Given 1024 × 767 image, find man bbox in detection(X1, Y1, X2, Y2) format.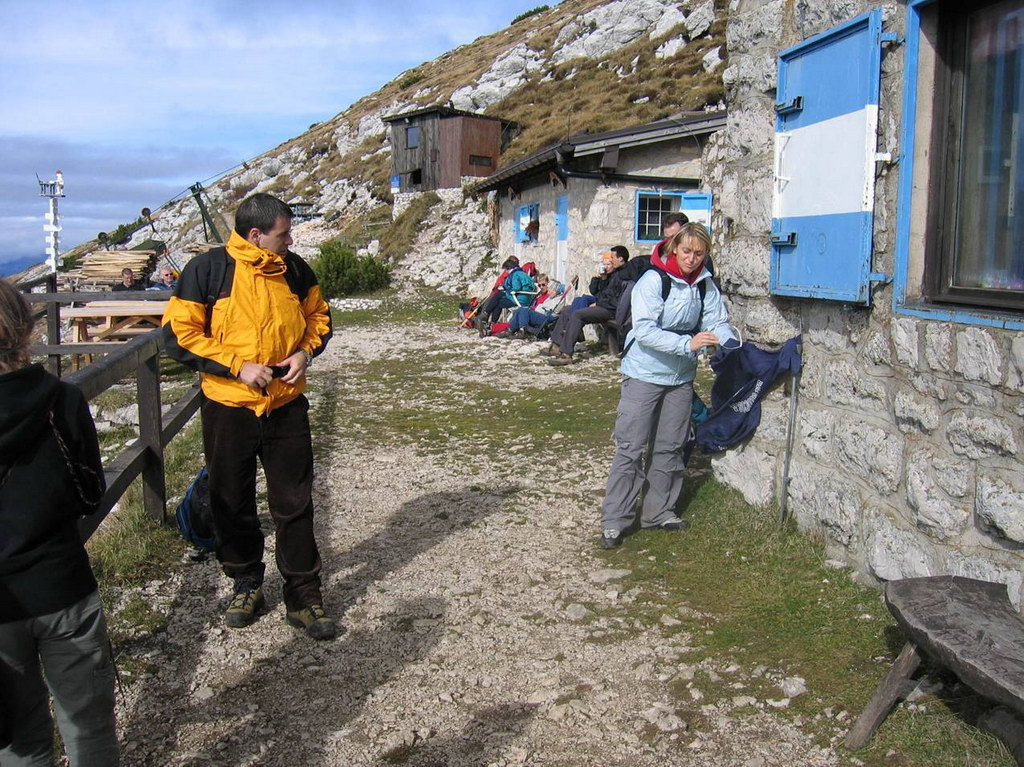
detection(657, 214, 685, 244).
